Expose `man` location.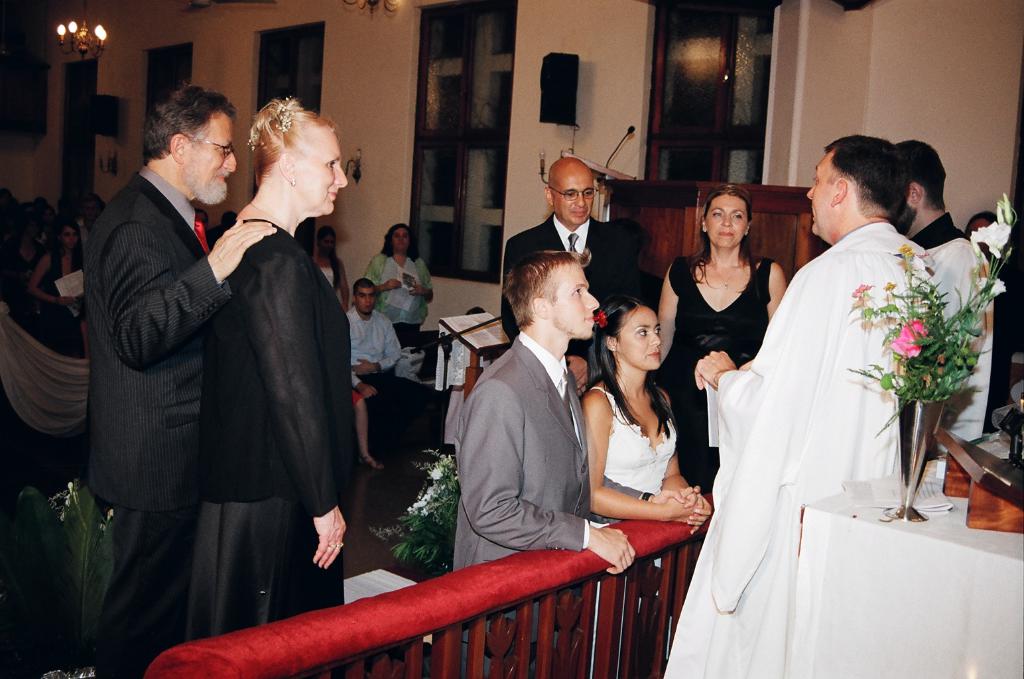
Exposed at left=892, top=138, right=992, bottom=460.
